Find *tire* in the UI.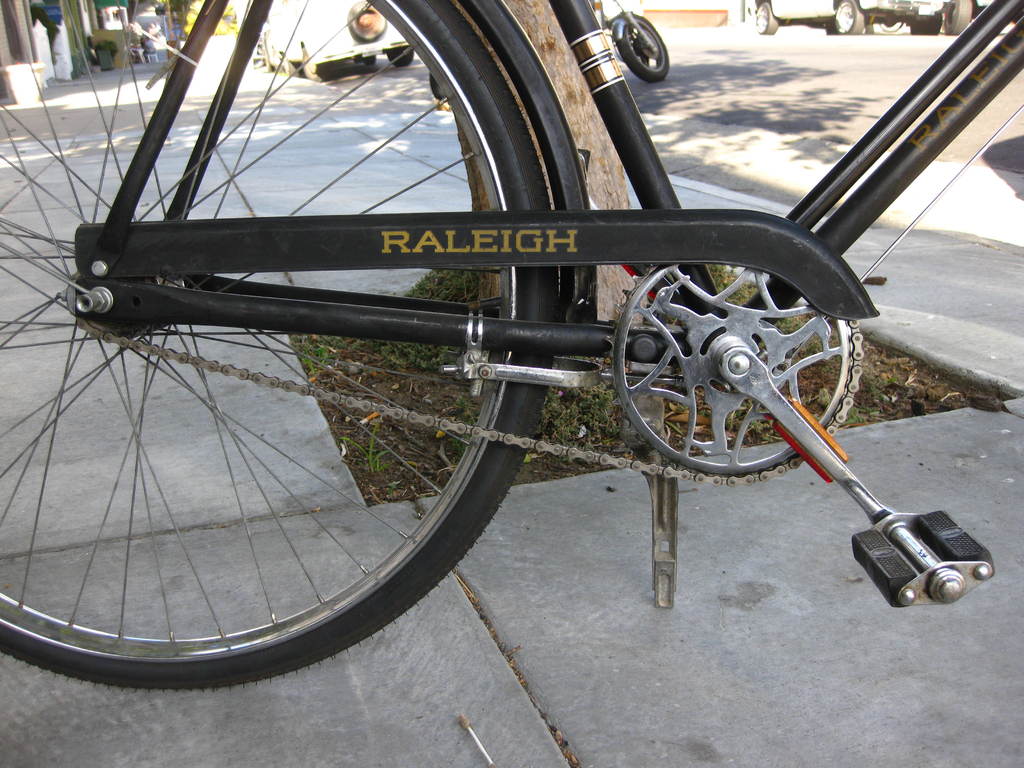
UI element at 944,0,972,33.
